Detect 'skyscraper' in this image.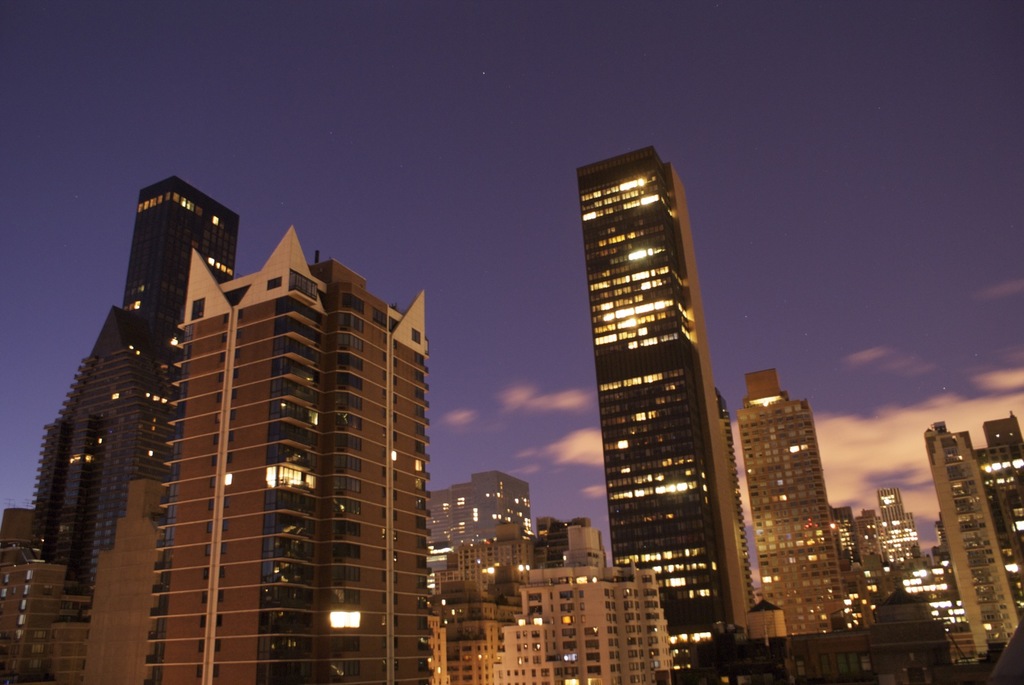
Detection: [x1=880, y1=484, x2=918, y2=564].
